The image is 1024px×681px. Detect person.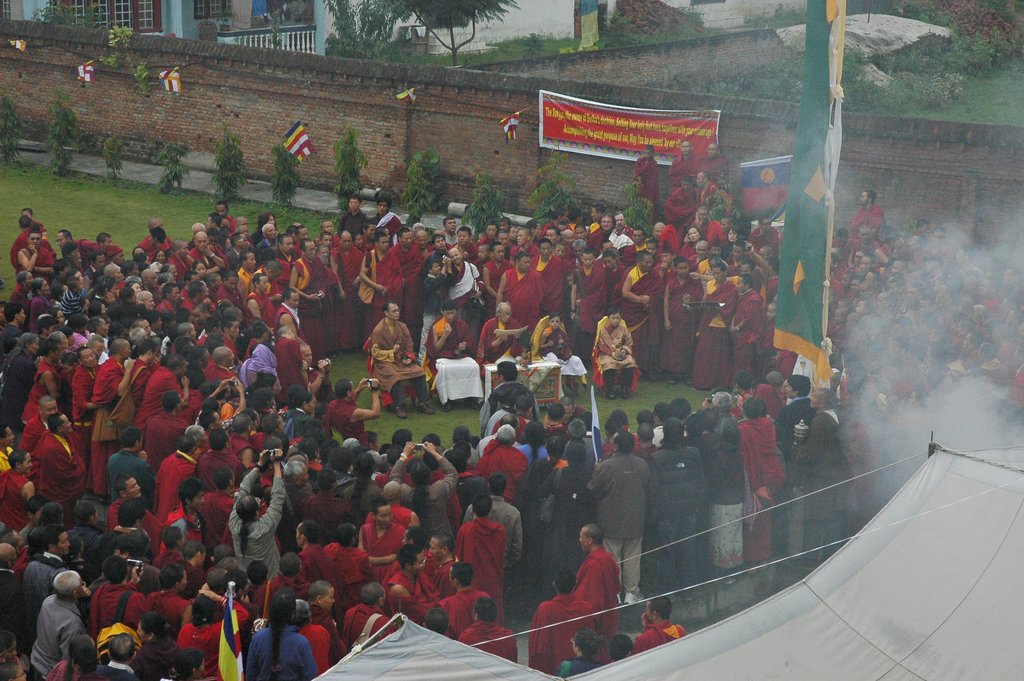
Detection: box(653, 403, 666, 454).
